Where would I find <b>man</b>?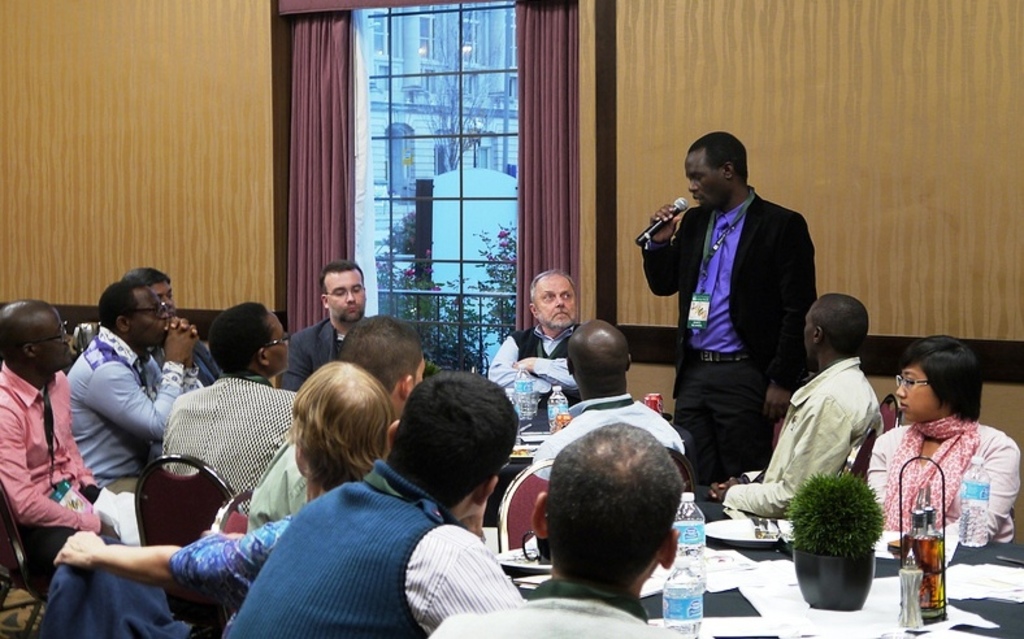
At (left=526, top=321, right=690, bottom=483).
